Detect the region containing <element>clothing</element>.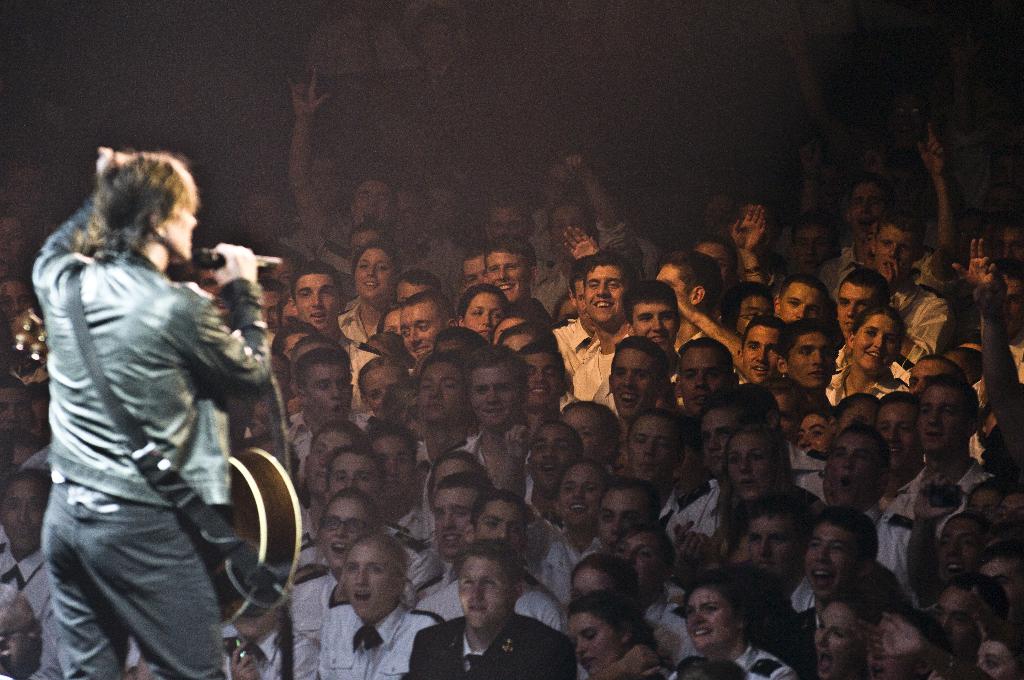
BBox(533, 519, 588, 594).
